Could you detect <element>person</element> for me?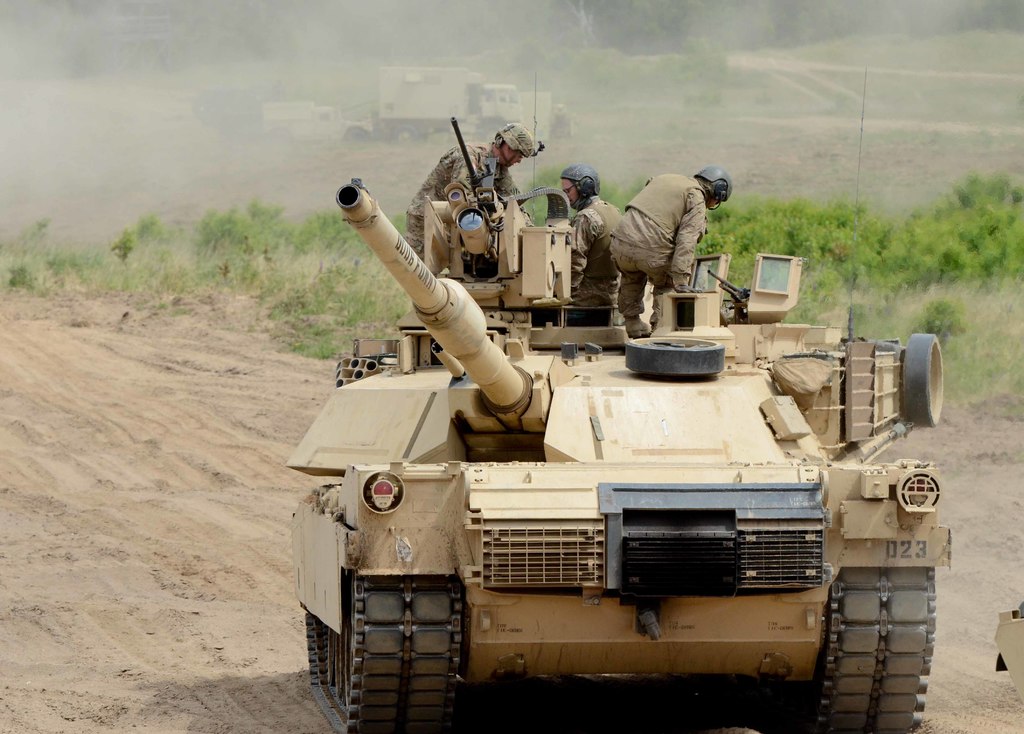
Detection result: 400:124:539:264.
